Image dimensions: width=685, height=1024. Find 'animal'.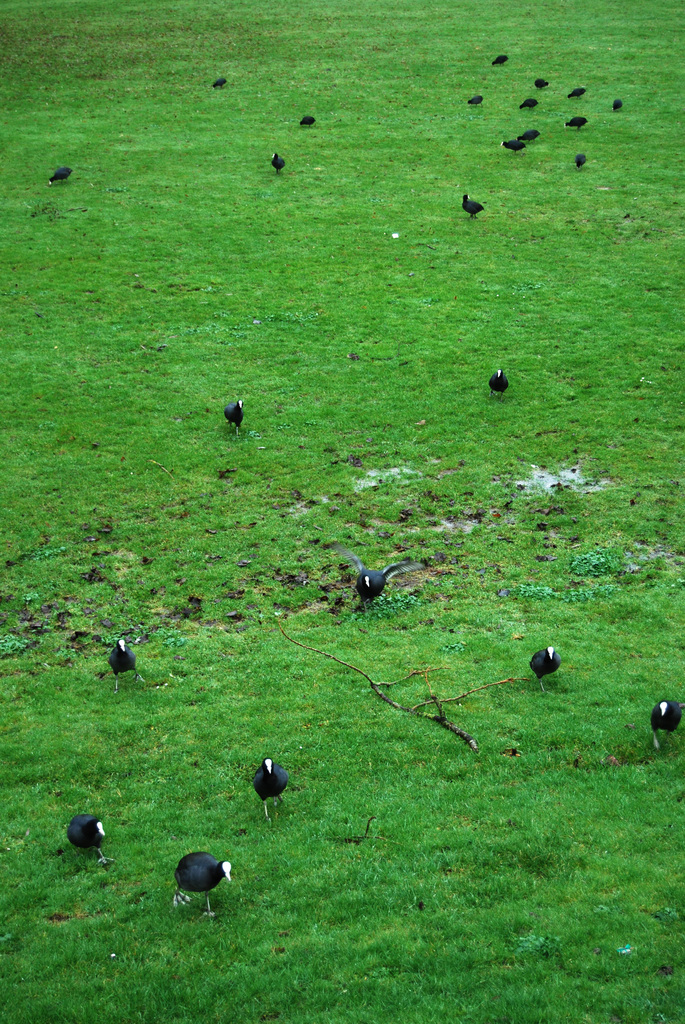
box=[296, 114, 317, 128].
